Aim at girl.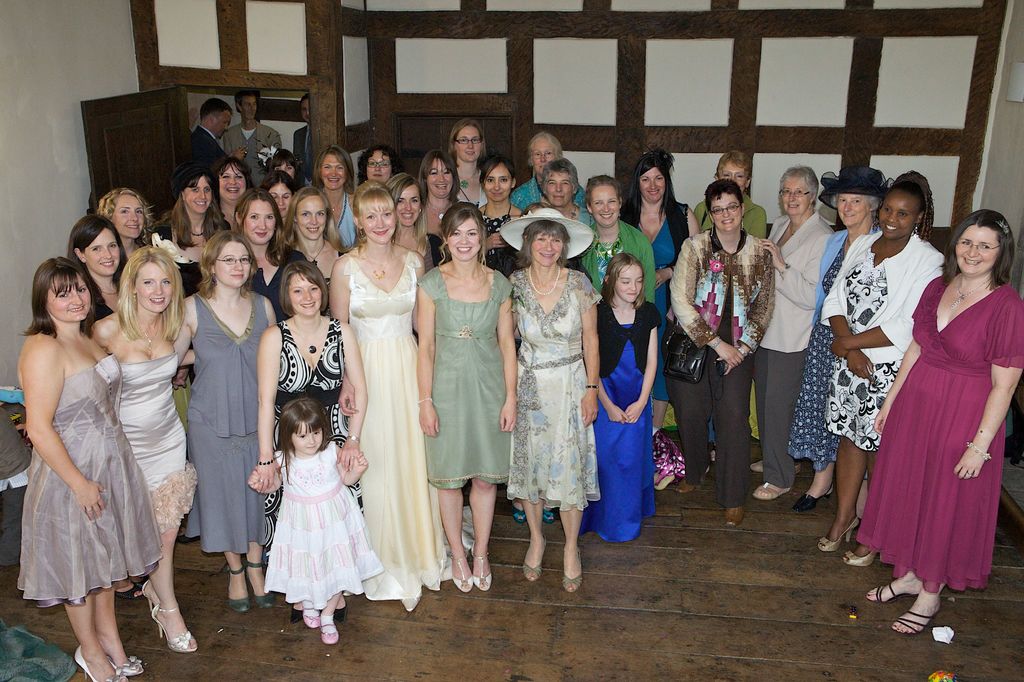
Aimed at 257, 144, 310, 187.
